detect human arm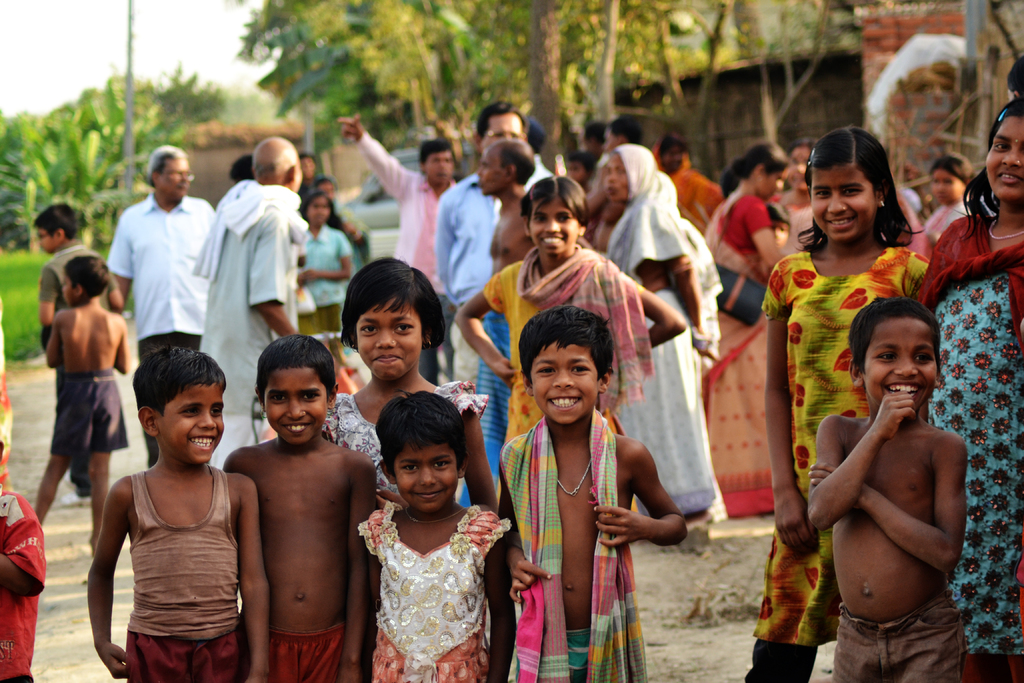
(x1=806, y1=390, x2=917, y2=531)
